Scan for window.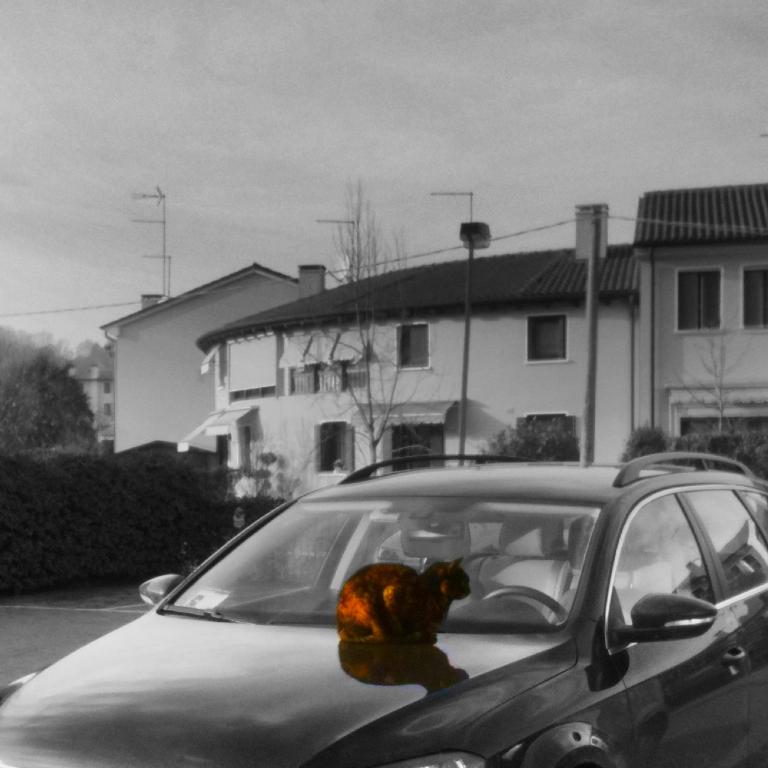
Scan result: region(521, 312, 570, 363).
